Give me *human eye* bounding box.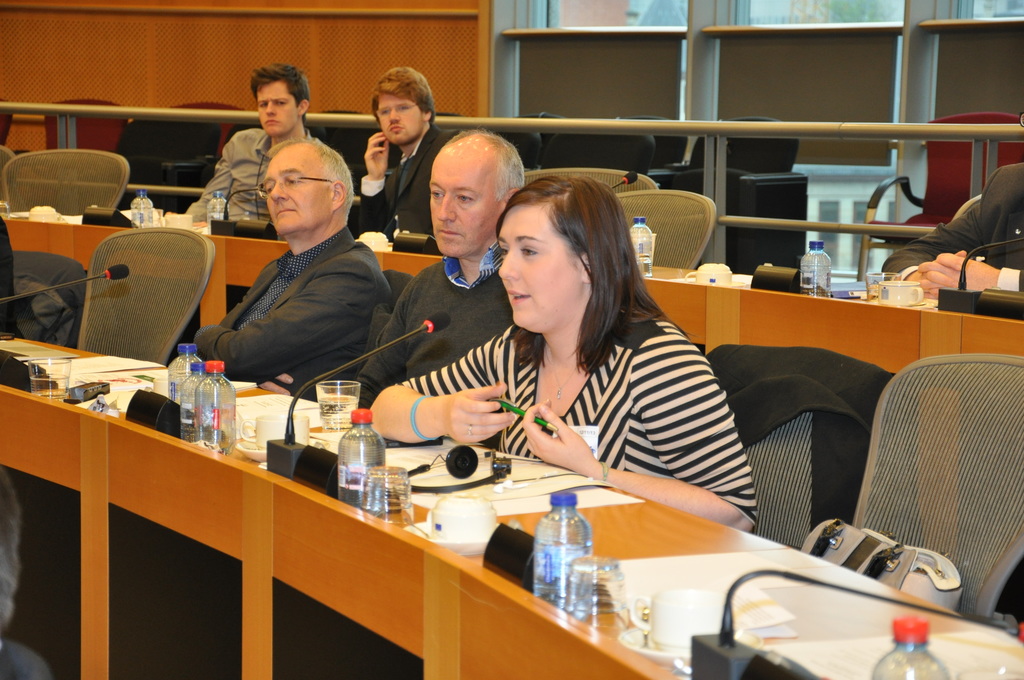
l=521, t=241, r=543, b=264.
